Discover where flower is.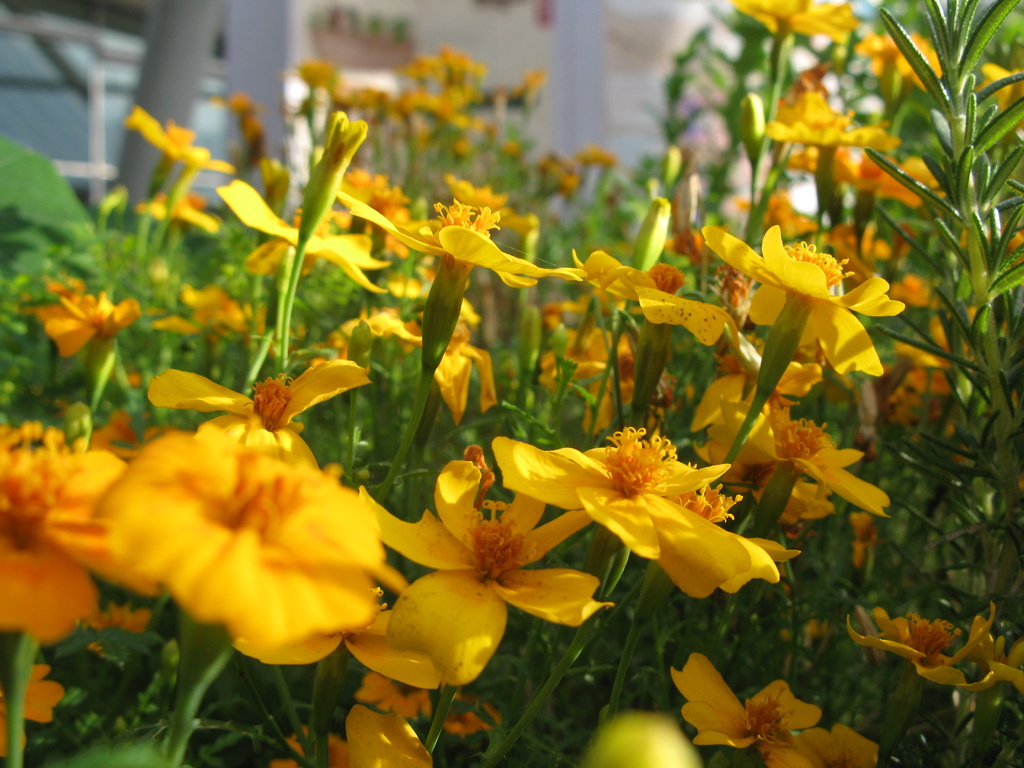
Discovered at [x1=26, y1=287, x2=136, y2=355].
